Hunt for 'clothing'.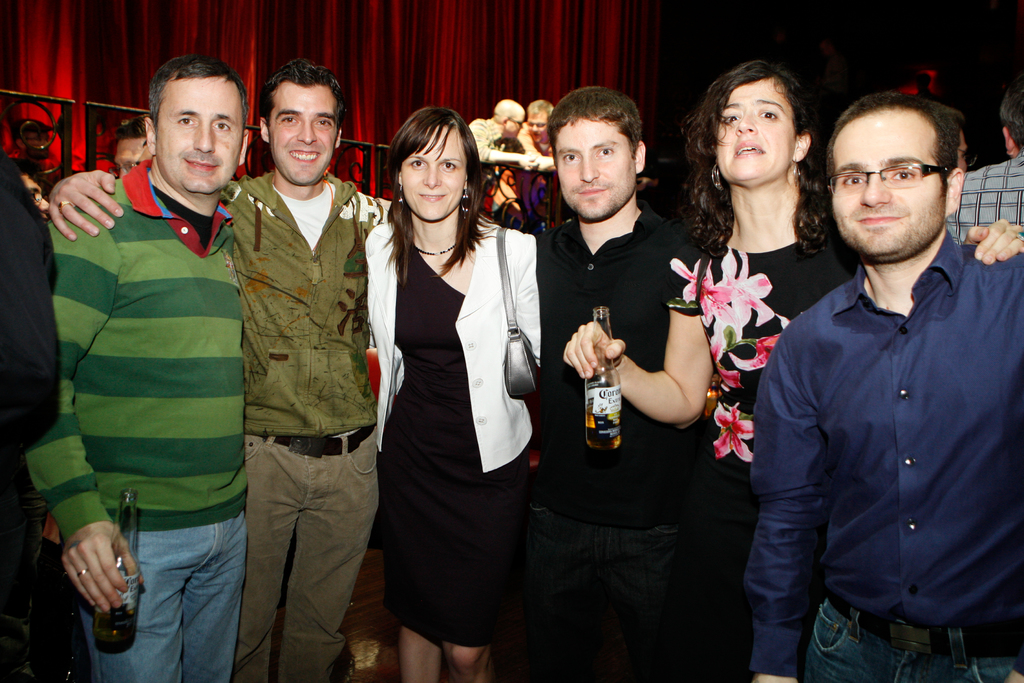
Hunted down at <box>687,206,867,682</box>.
